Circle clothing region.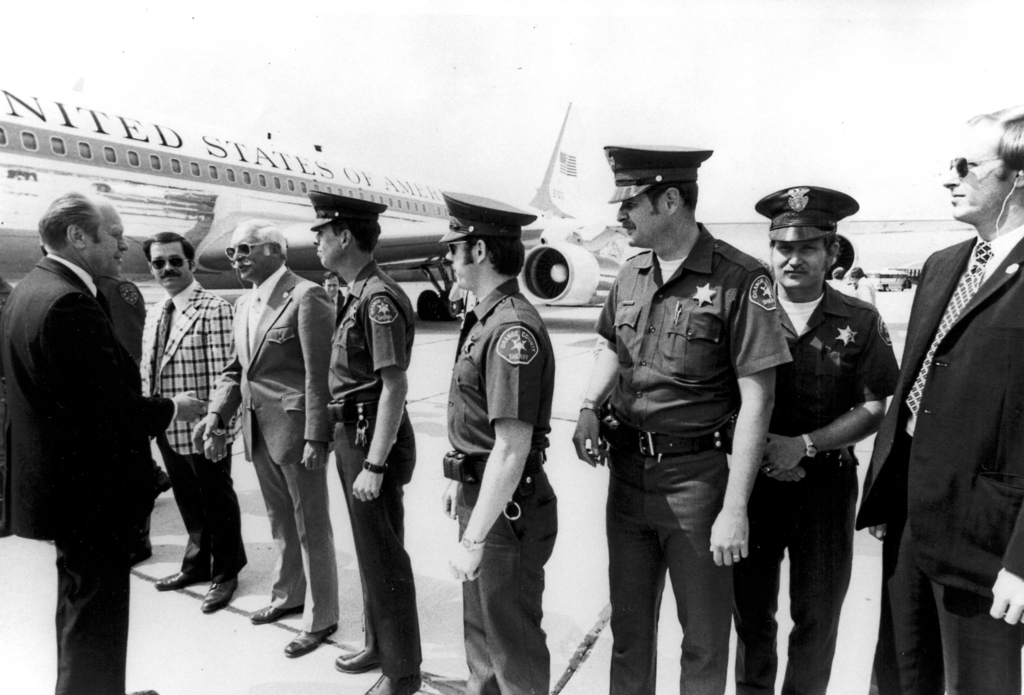
Region: 446 275 562 694.
